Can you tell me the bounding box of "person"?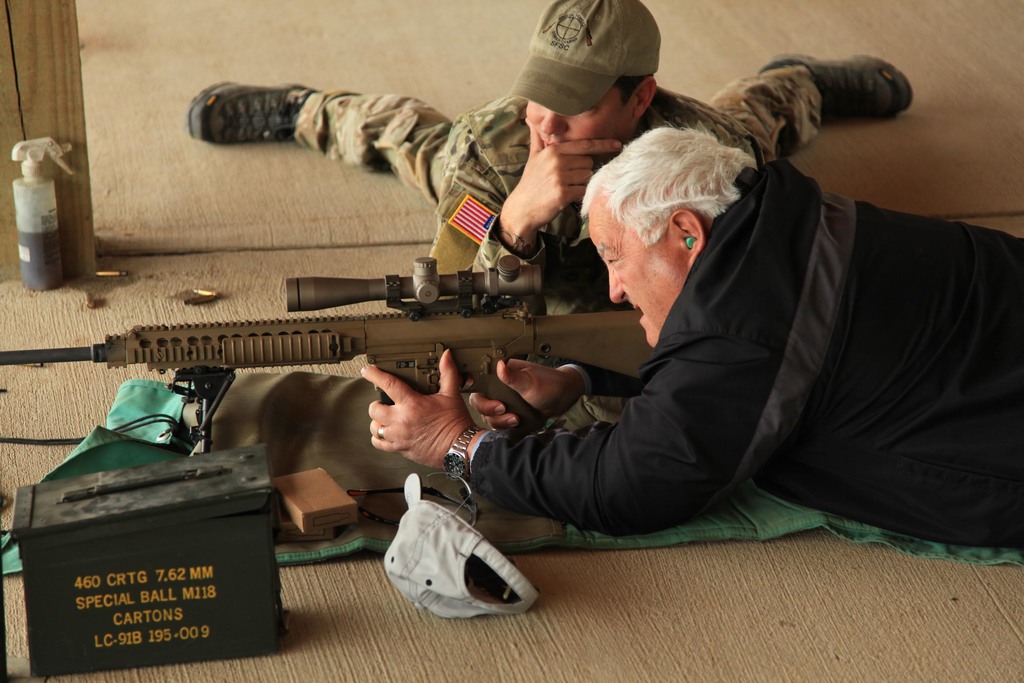
[x1=188, y1=0, x2=915, y2=270].
